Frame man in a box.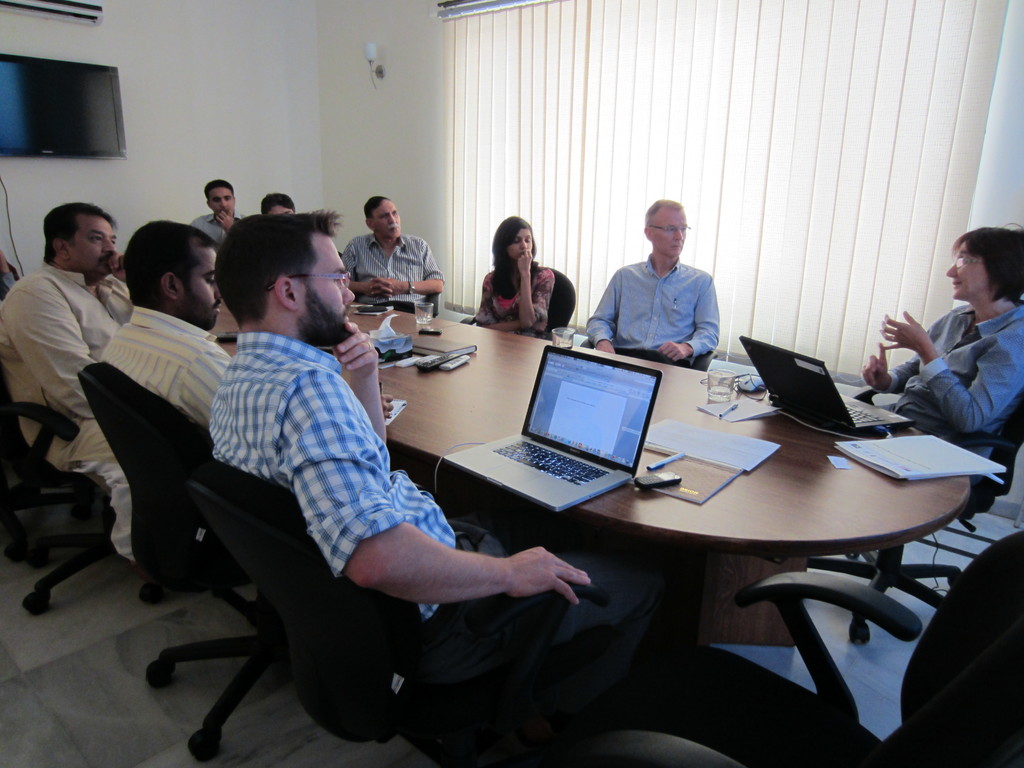
BBox(191, 185, 251, 246).
